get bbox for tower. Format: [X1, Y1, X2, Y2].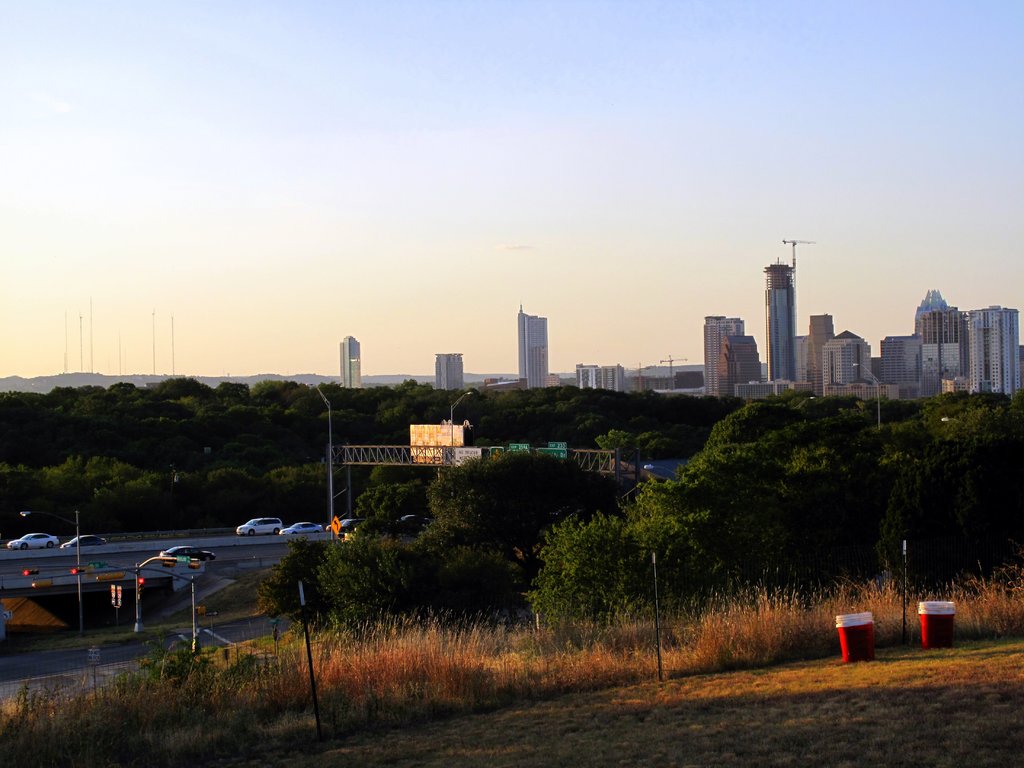
[805, 308, 841, 390].
